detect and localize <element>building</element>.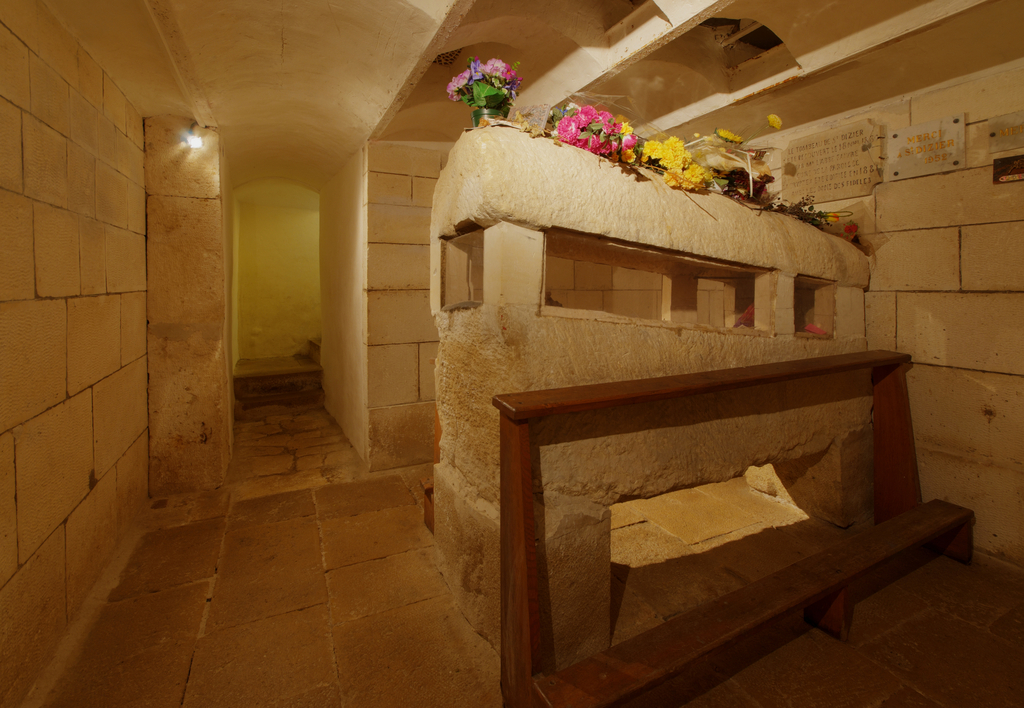
Localized at left=0, top=0, right=1023, bottom=707.
